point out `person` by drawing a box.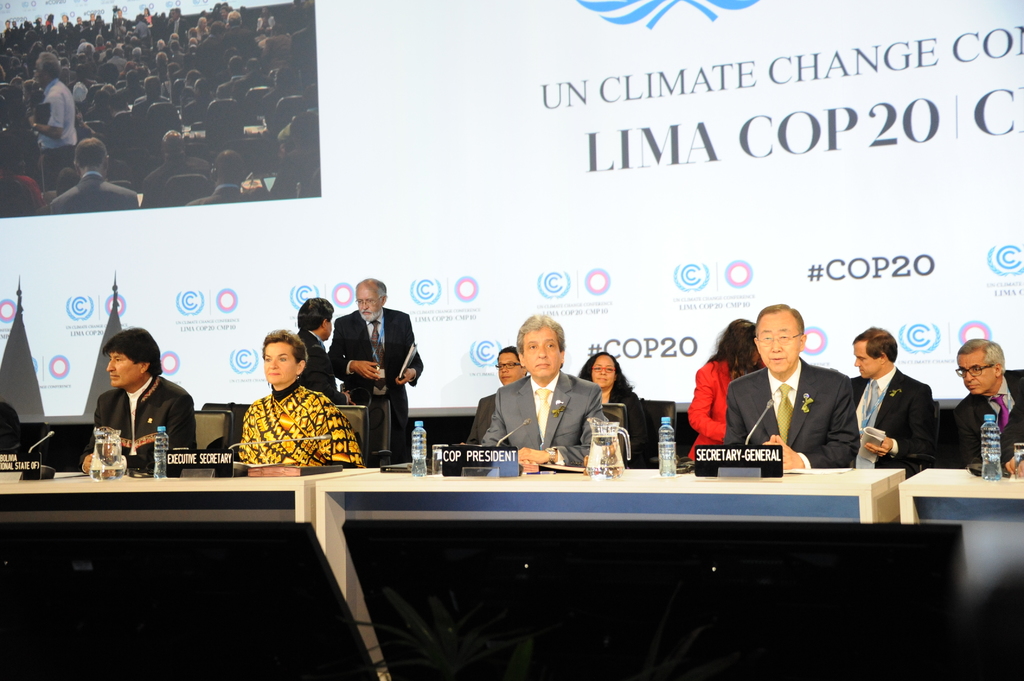
[x1=582, y1=349, x2=660, y2=467].
